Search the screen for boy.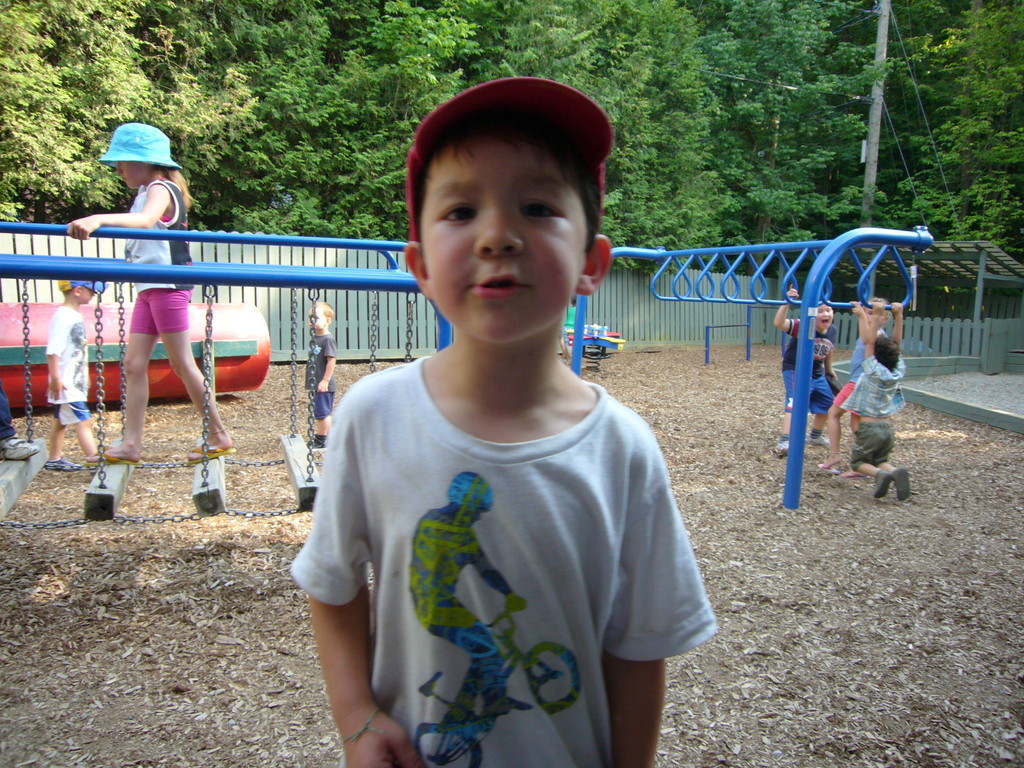
Found at <region>40, 274, 111, 472</region>.
